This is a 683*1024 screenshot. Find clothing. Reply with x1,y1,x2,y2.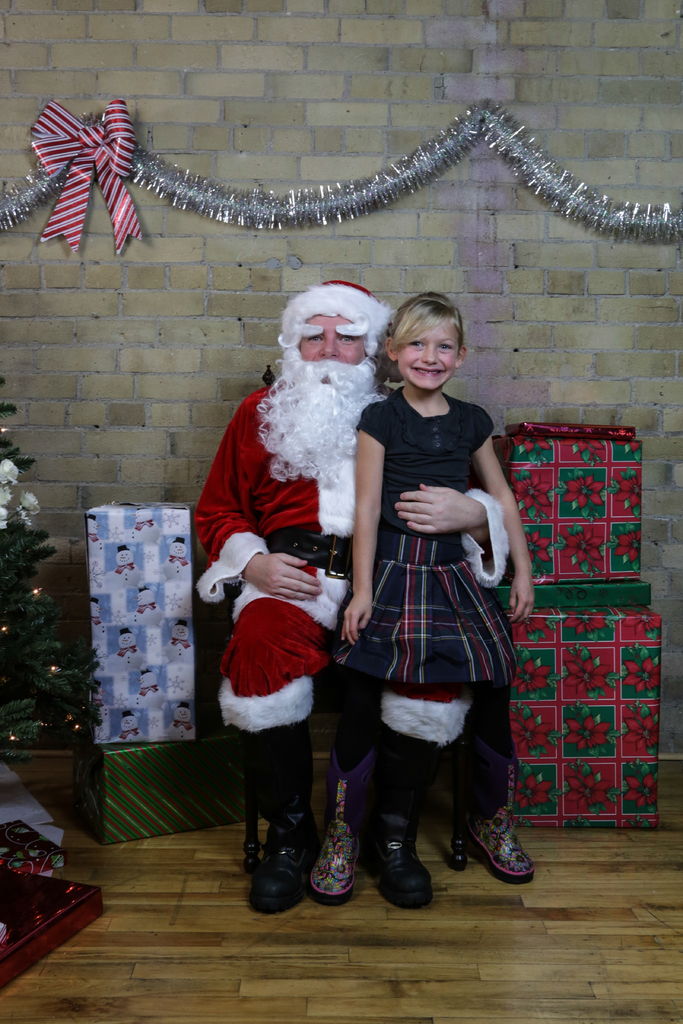
358,385,515,678.
